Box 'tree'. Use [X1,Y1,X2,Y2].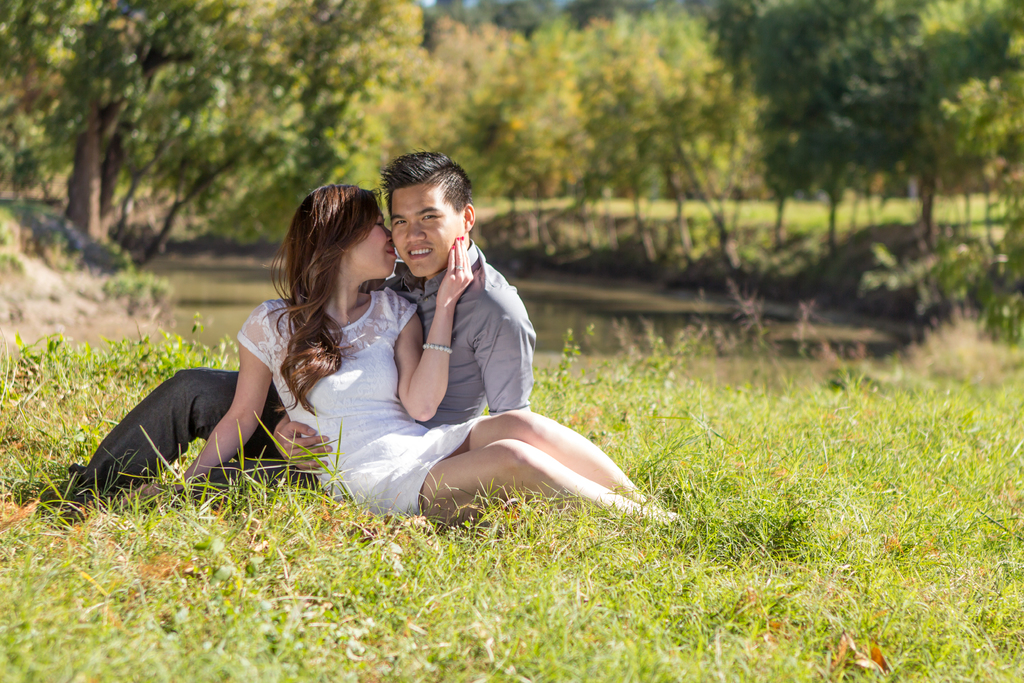
[728,0,1007,338].
